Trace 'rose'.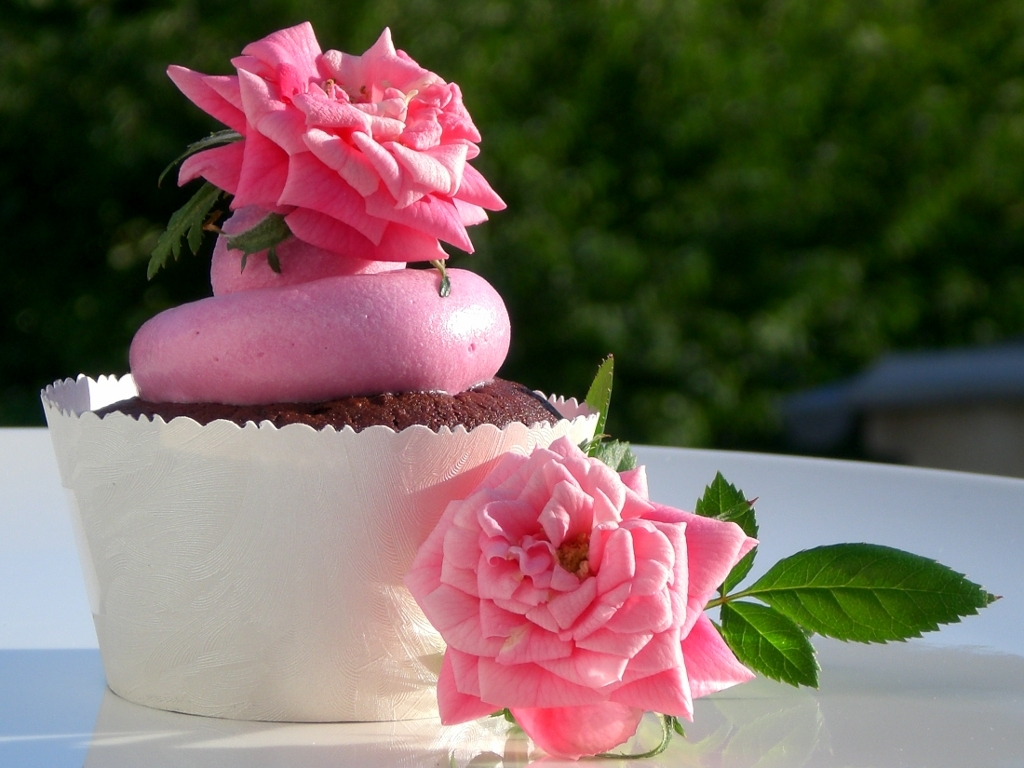
Traced to locate(402, 427, 757, 761).
